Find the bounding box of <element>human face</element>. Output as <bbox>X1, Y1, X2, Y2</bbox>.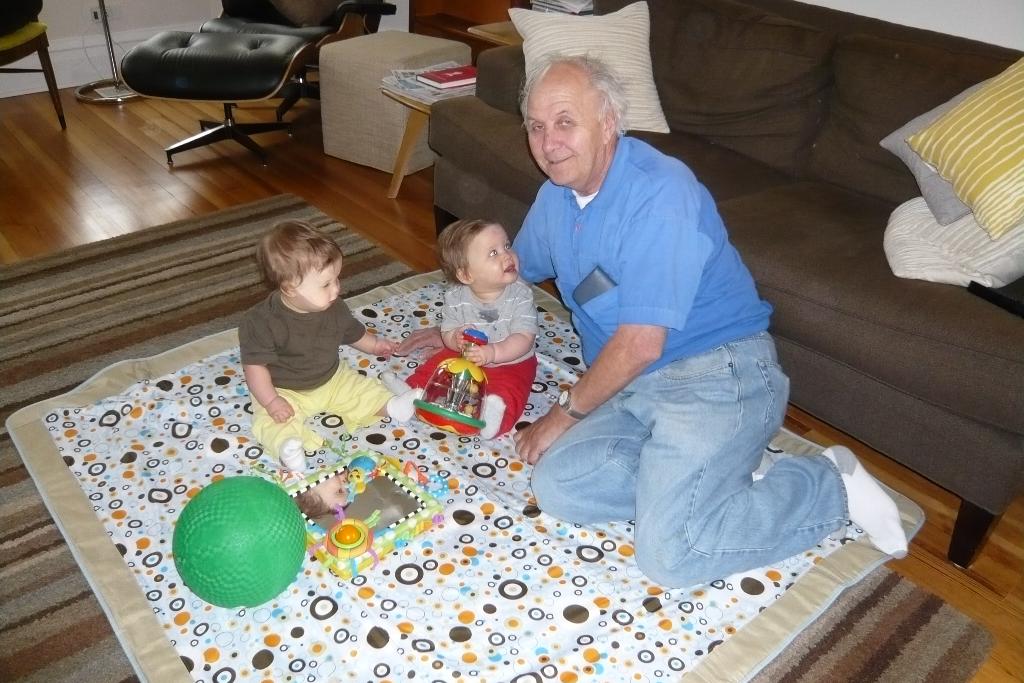
<bbox>294, 256, 344, 311</bbox>.
